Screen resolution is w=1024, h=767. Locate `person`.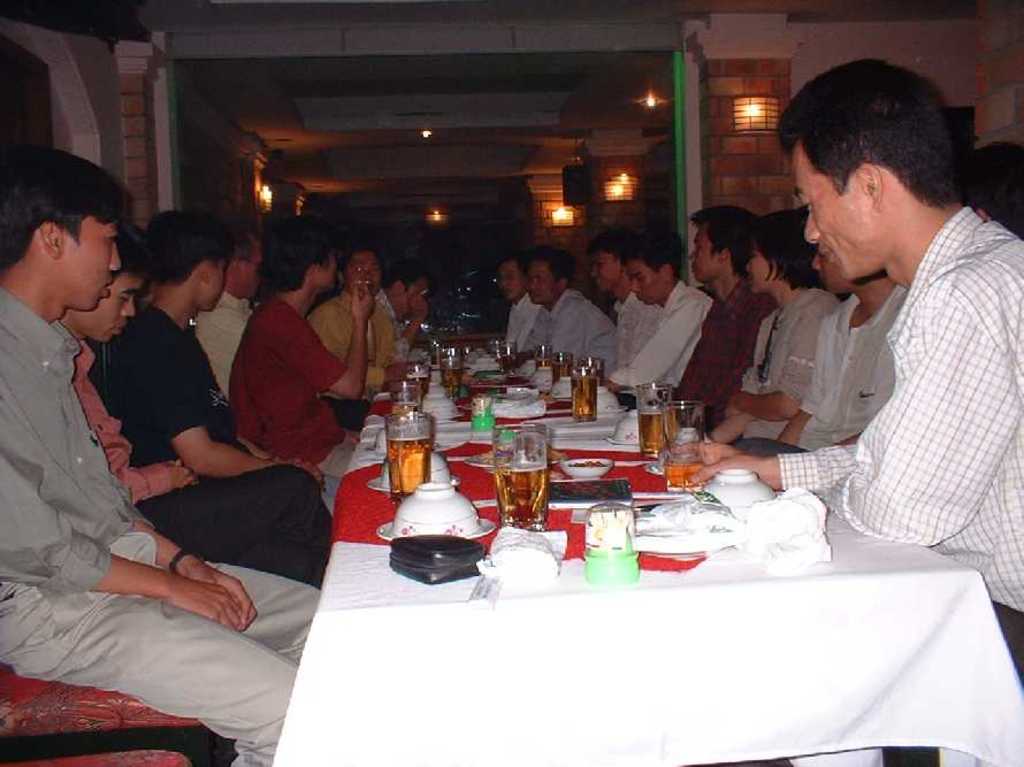
604:231:712:393.
